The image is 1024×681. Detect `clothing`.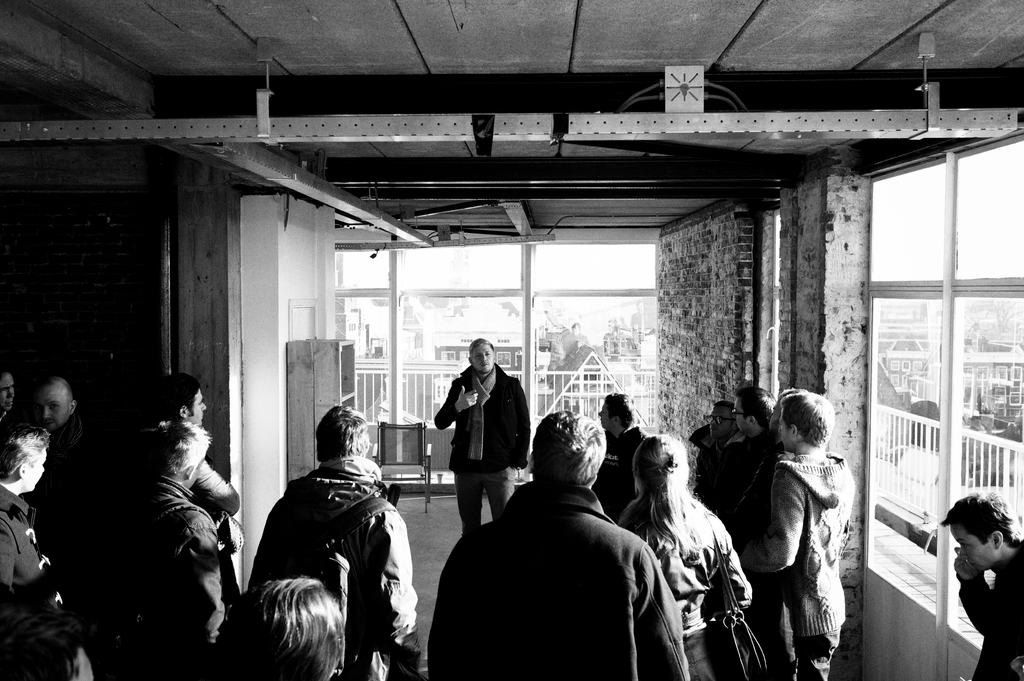
Detection: Rect(77, 476, 228, 680).
